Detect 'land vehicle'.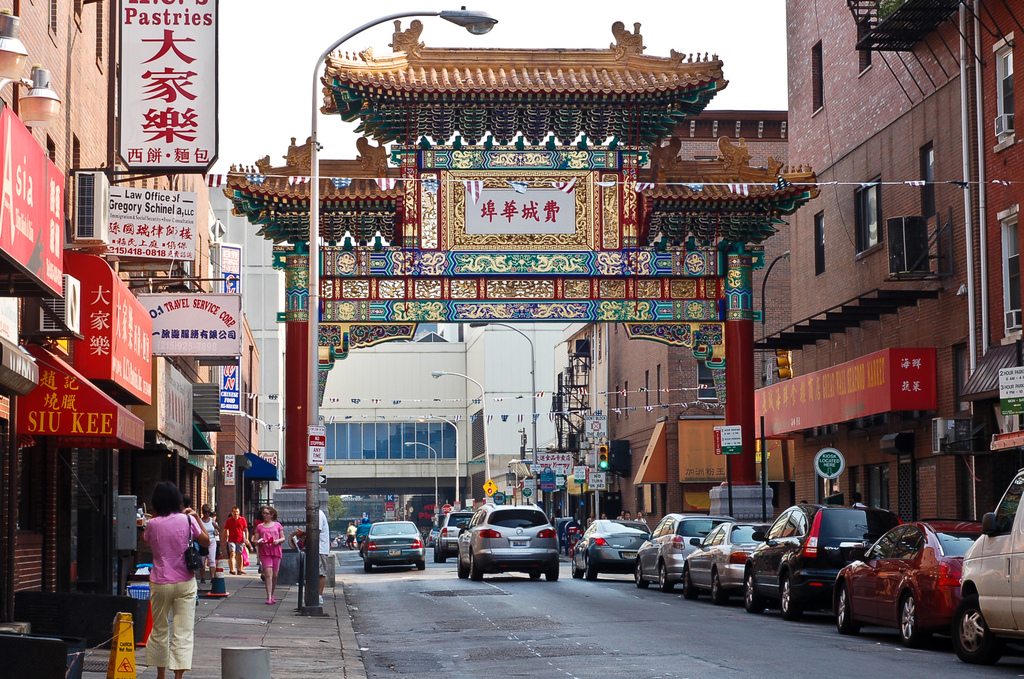
Detected at bbox(682, 520, 773, 605).
